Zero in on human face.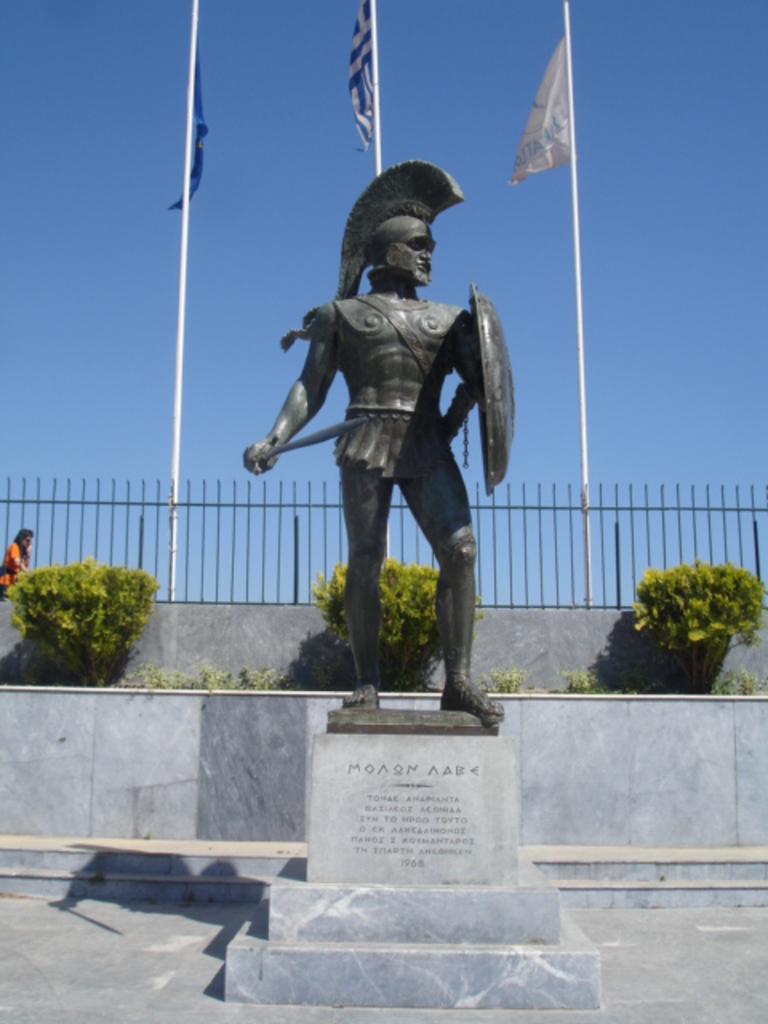
Zeroed in: region(387, 234, 437, 285).
